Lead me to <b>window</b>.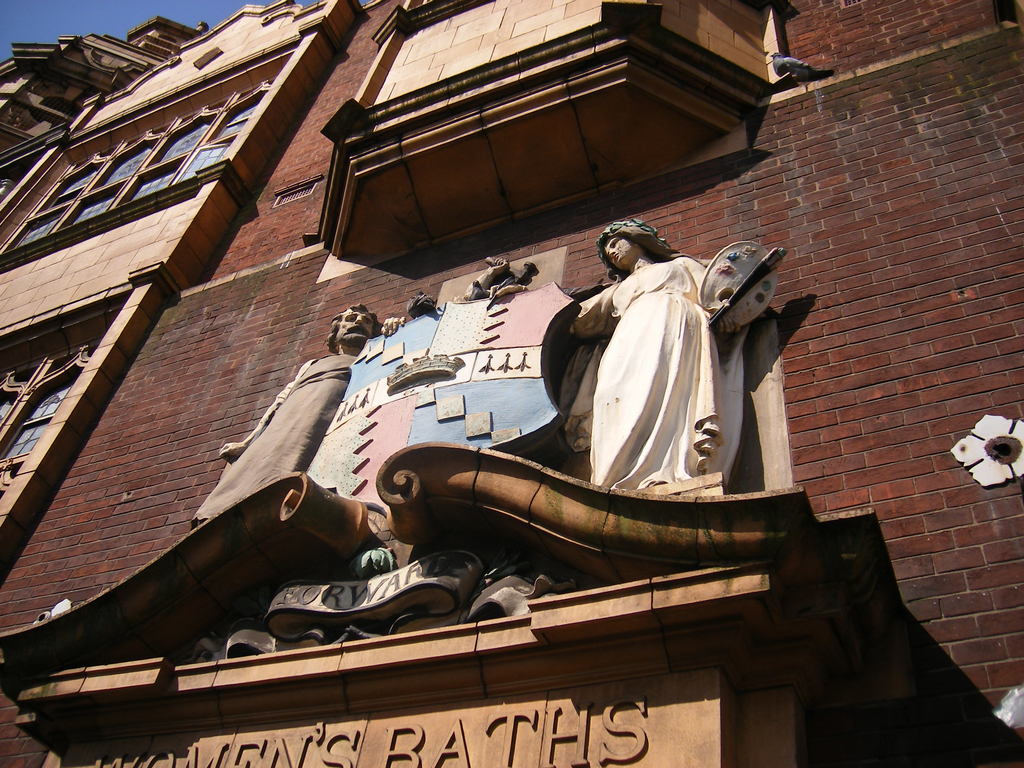
Lead to [0,287,132,513].
